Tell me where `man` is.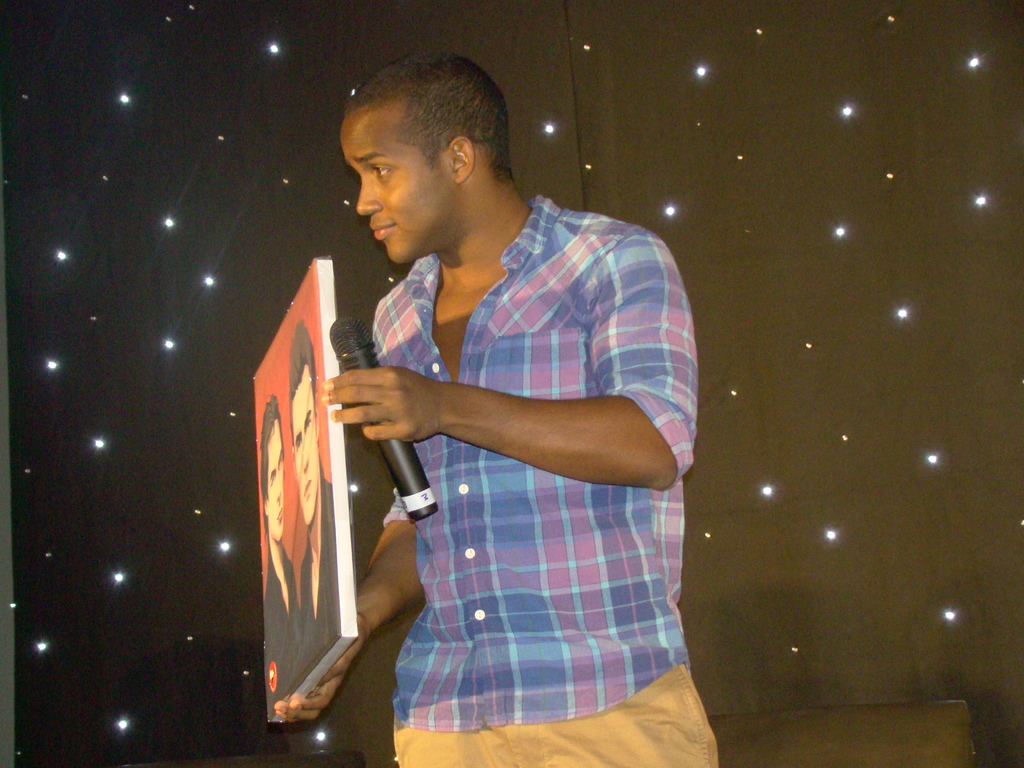
`man` is at <bbox>262, 42, 721, 767</bbox>.
